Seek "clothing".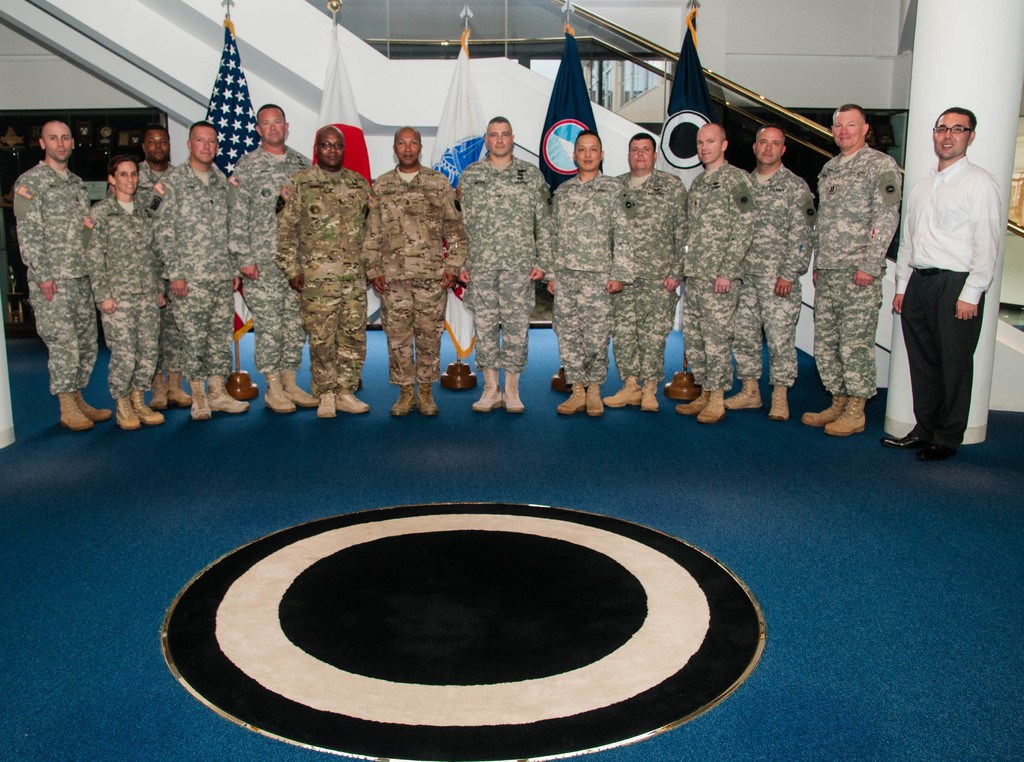
(454,159,545,368).
